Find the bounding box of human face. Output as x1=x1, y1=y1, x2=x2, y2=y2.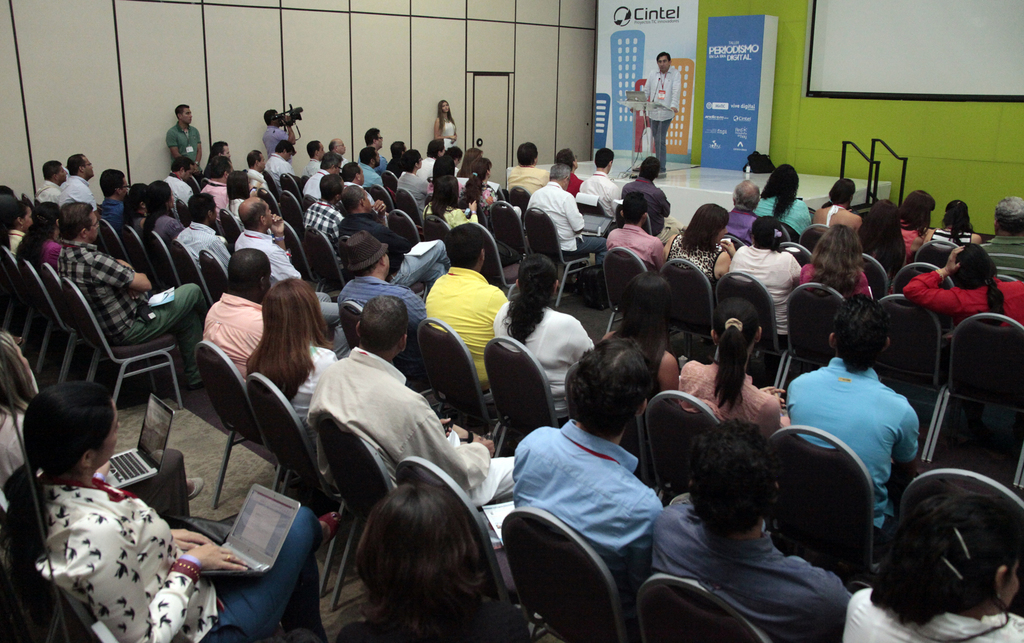
x1=182, y1=164, x2=193, y2=181.
